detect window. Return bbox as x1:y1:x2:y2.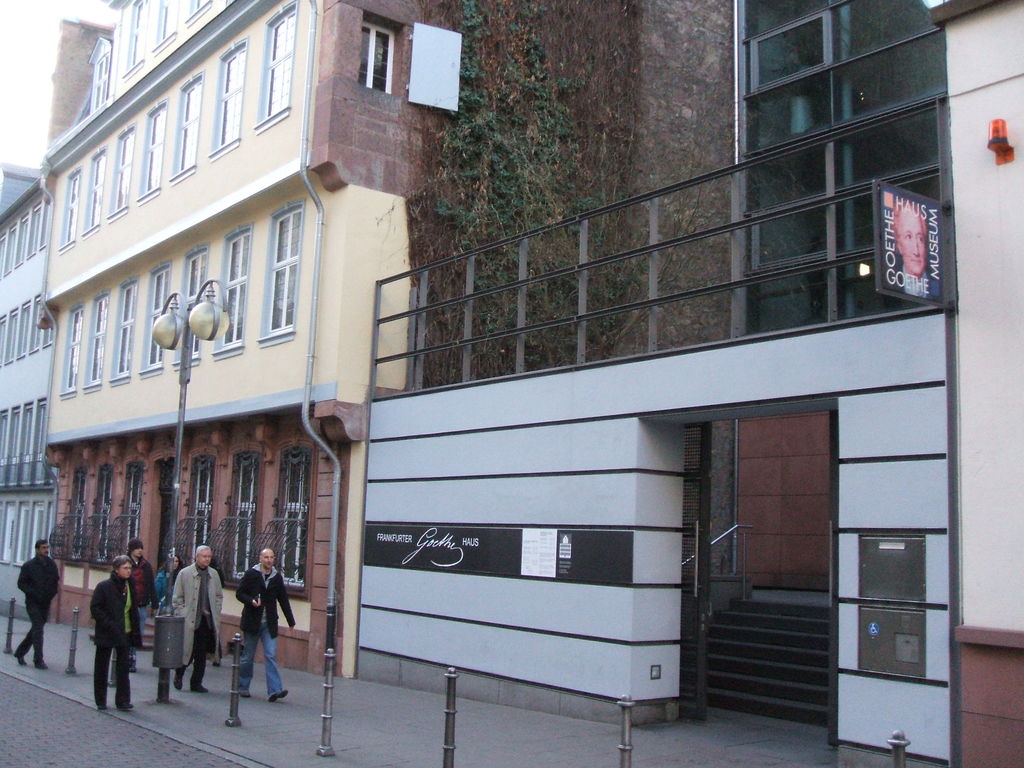
58:168:77:250.
